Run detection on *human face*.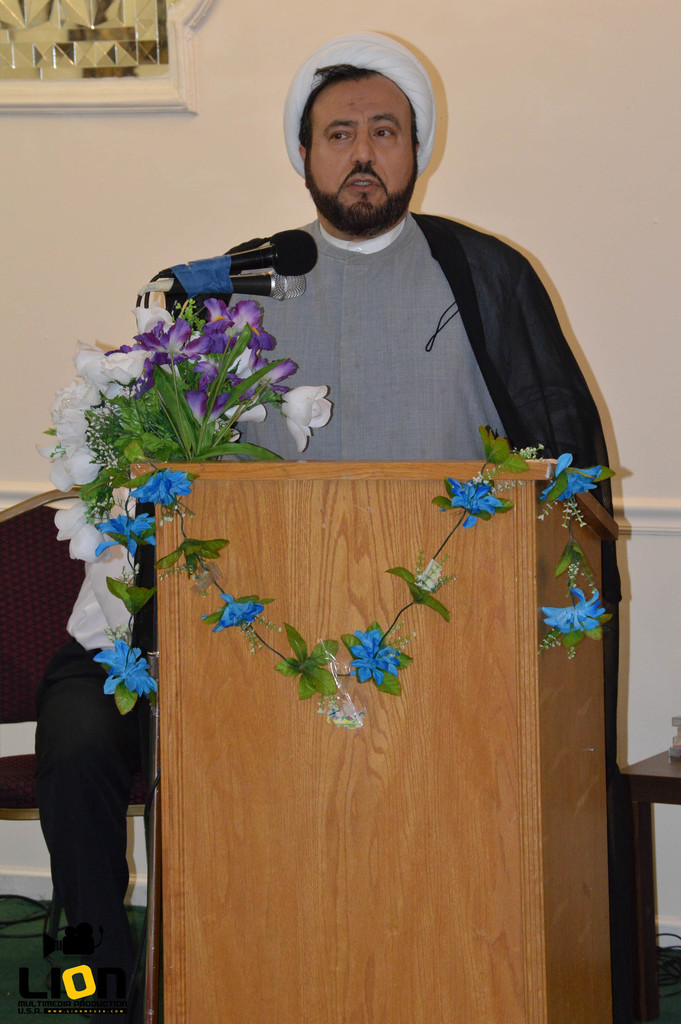
Result: {"x1": 311, "y1": 76, "x2": 423, "y2": 232}.
